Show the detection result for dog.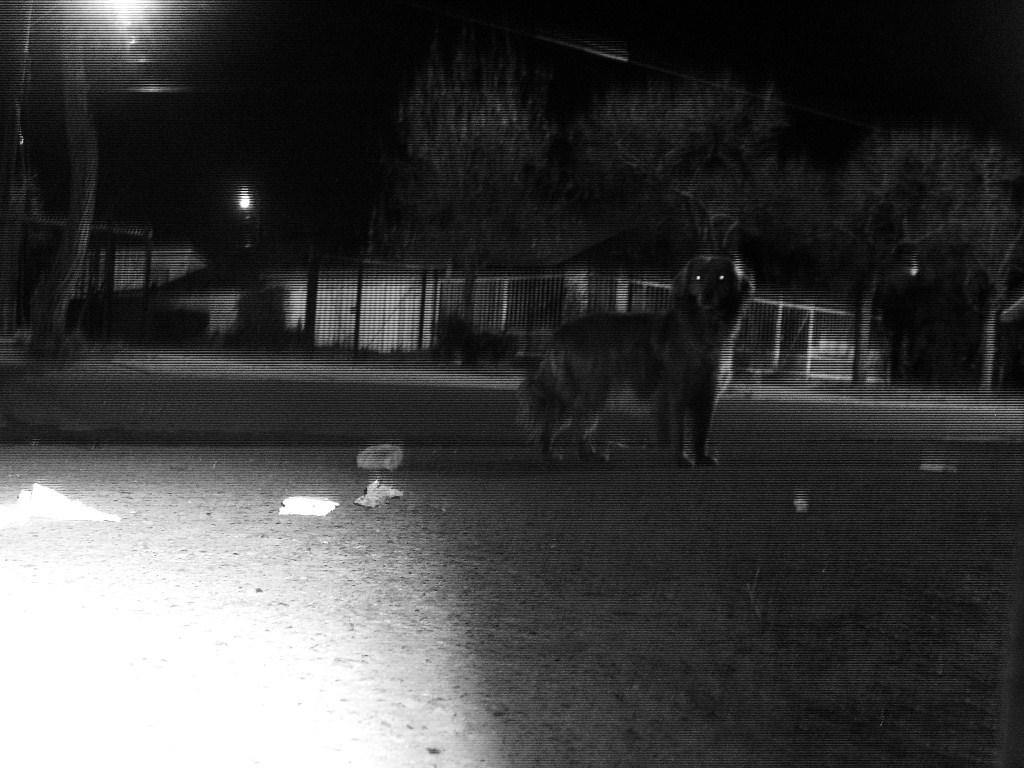
511/252/760/477.
